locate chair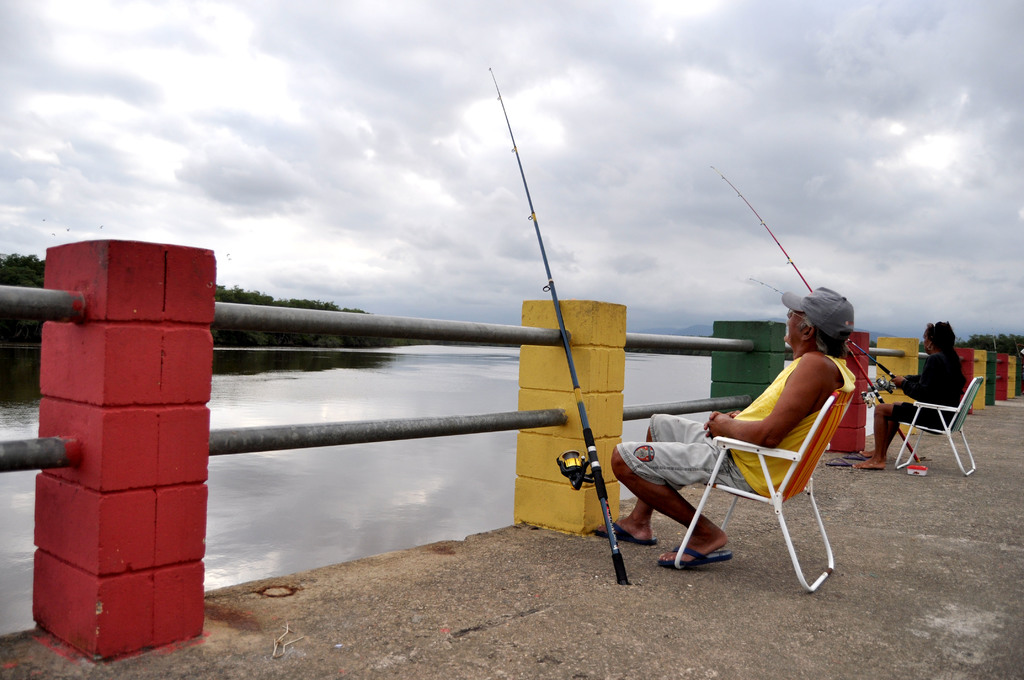
(left=670, top=357, right=881, bottom=603)
